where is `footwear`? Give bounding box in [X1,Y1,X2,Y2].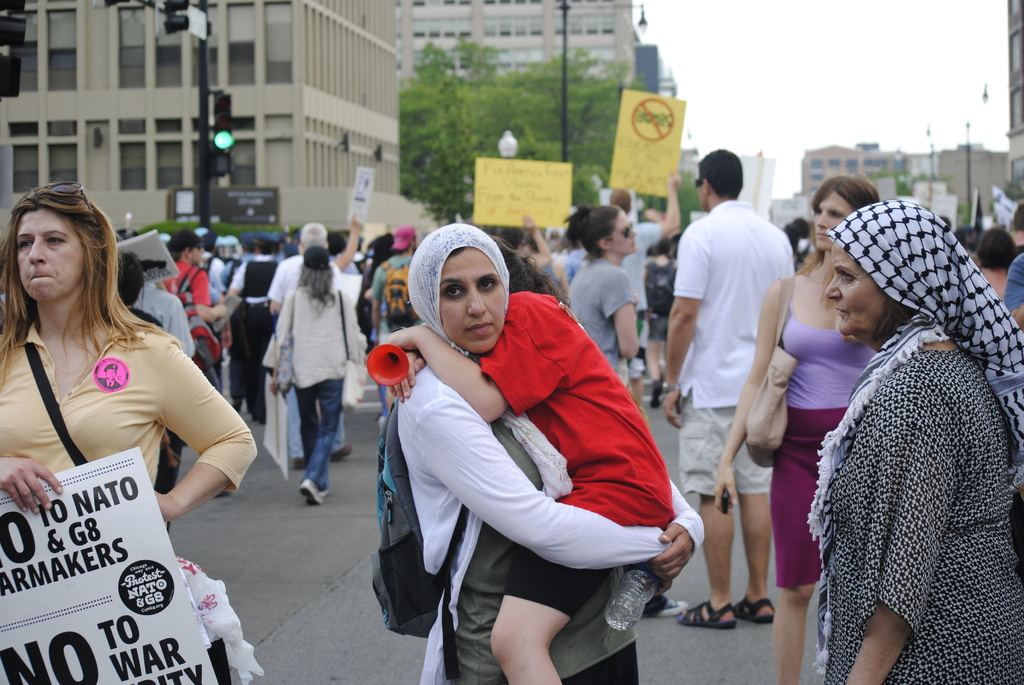
[296,475,323,507].
